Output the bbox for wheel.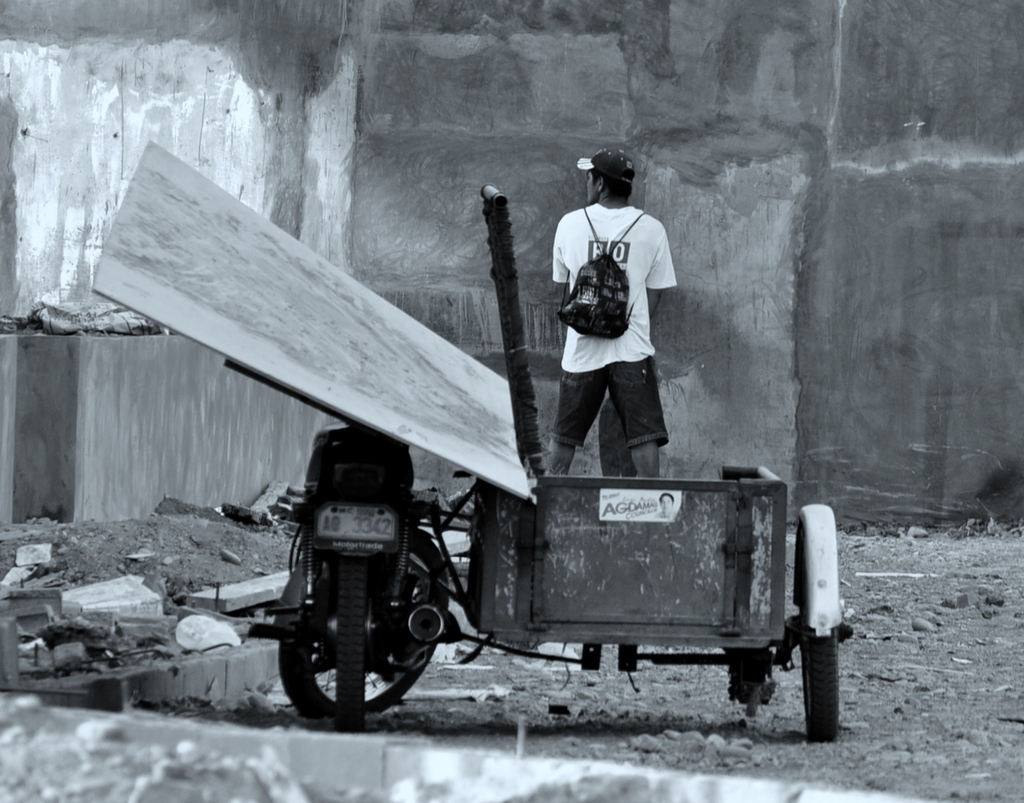
bbox=(277, 531, 448, 720).
